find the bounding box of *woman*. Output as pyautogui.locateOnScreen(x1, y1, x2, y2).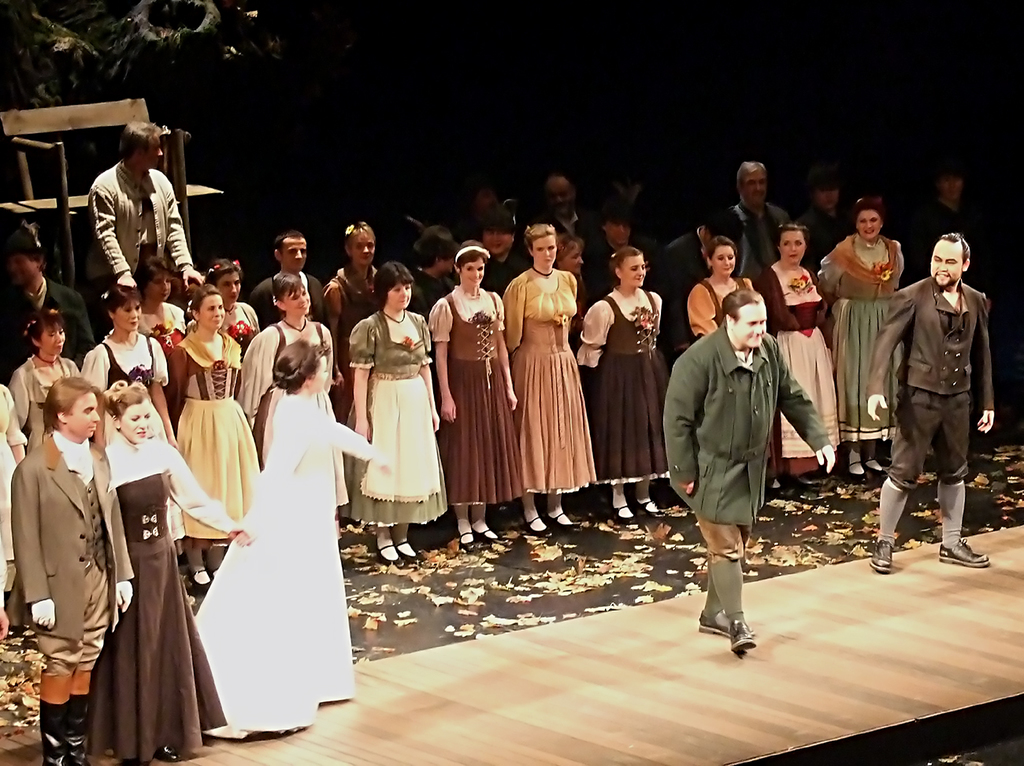
pyautogui.locateOnScreen(550, 232, 586, 281).
